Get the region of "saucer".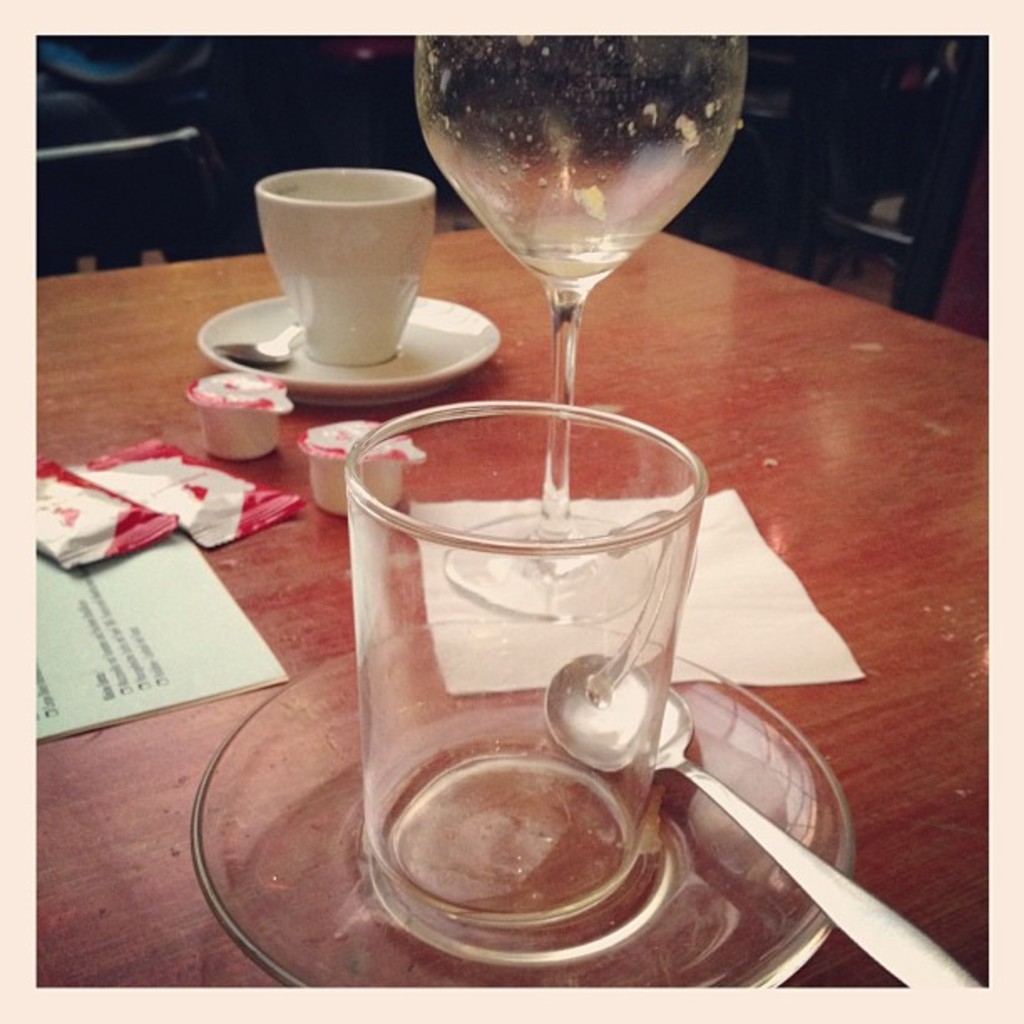
<box>189,617,857,991</box>.
